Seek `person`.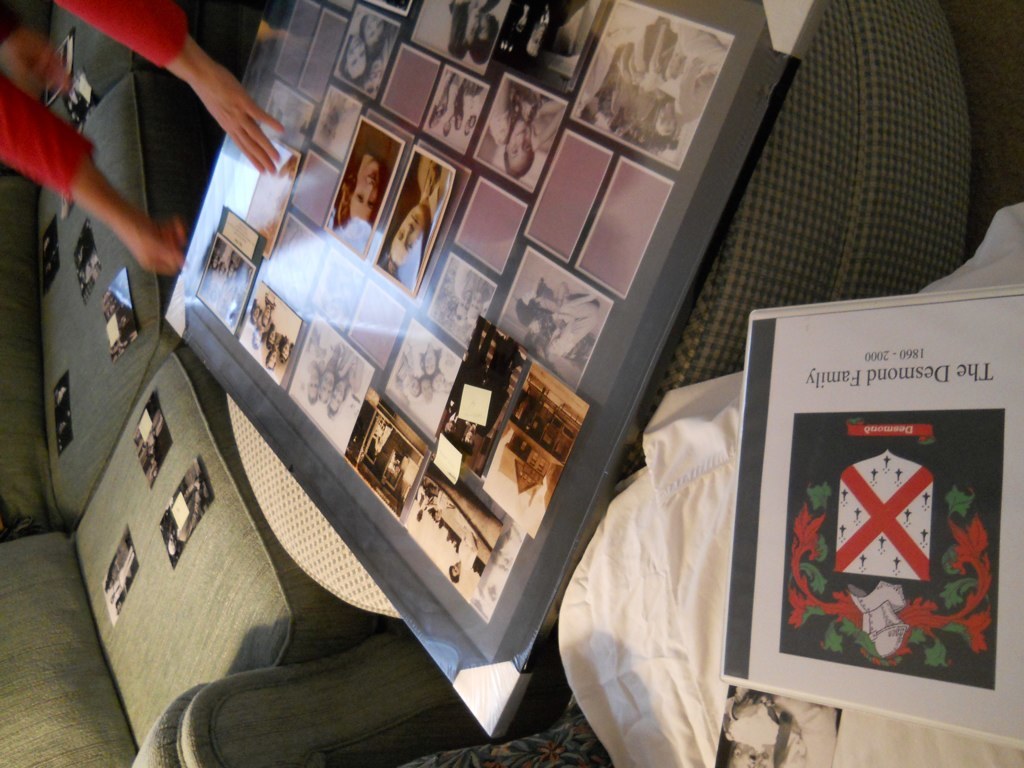
{"x1": 330, "y1": 20, "x2": 370, "y2": 93}.
